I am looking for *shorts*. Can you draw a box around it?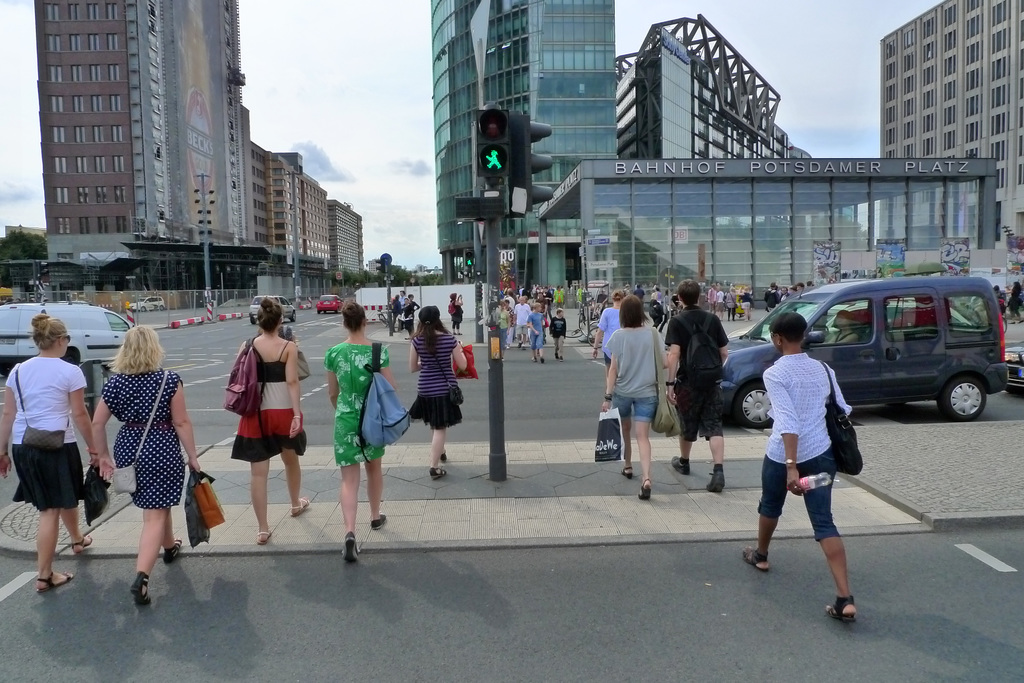
Sure, the bounding box is (left=614, top=396, right=656, bottom=425).
